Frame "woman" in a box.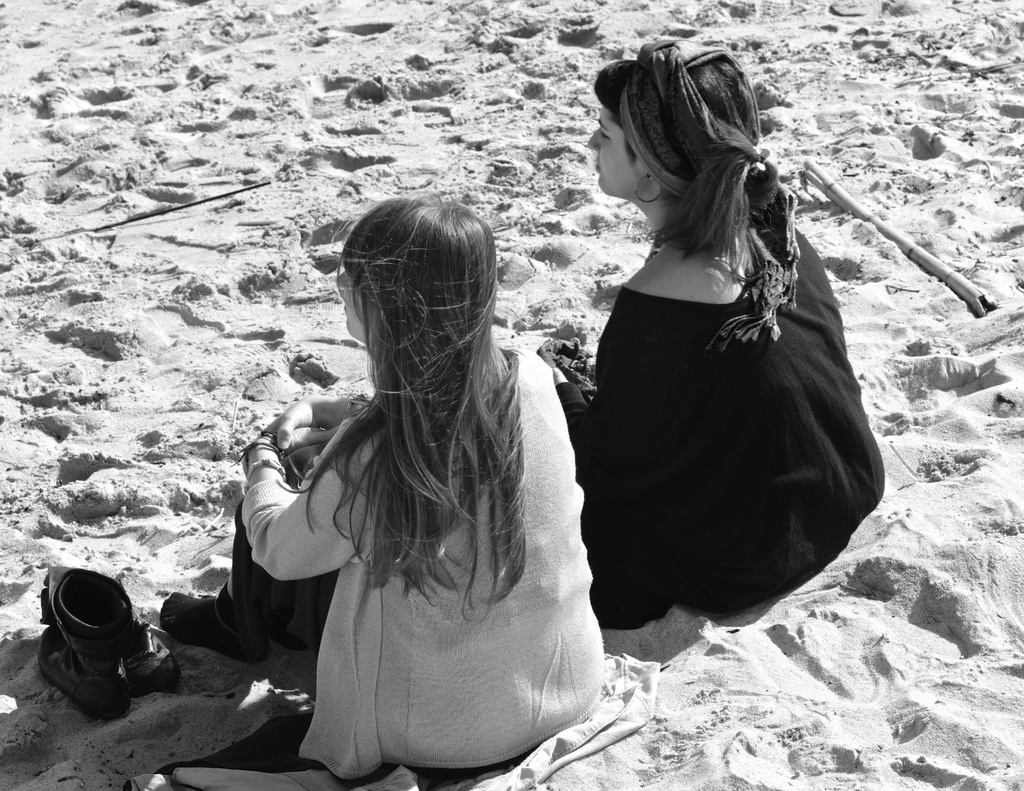
159,192,608,786.
